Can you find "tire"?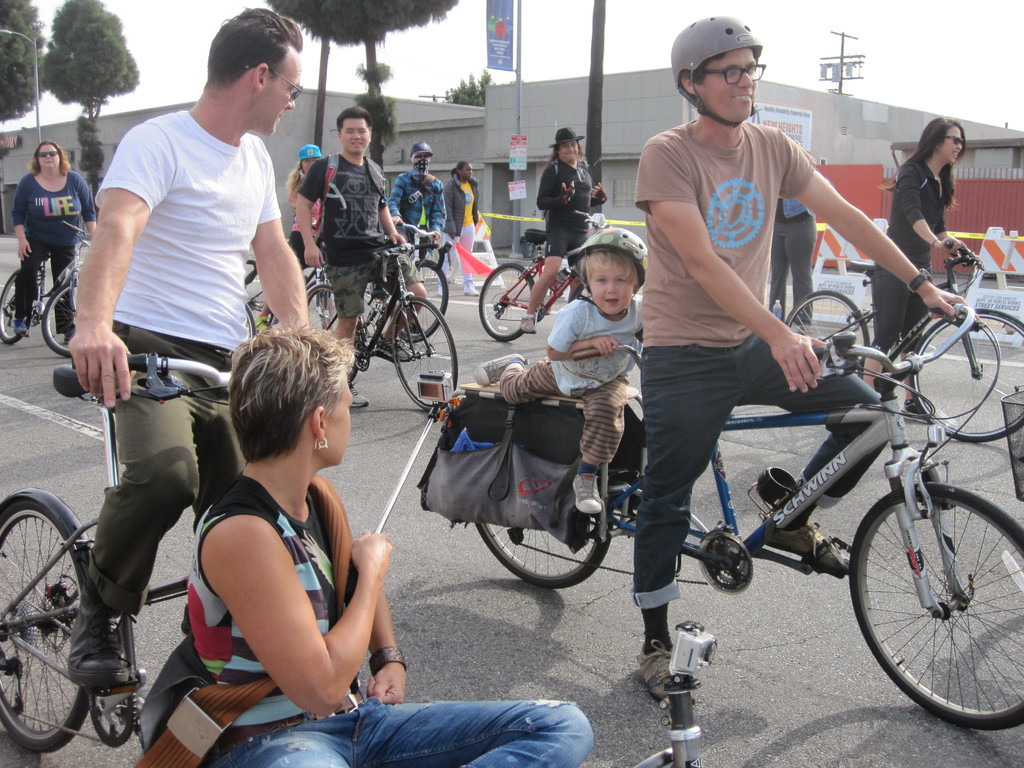
Yes, bounding box: (x1=785, y1=289, x2=870, y2=360).
